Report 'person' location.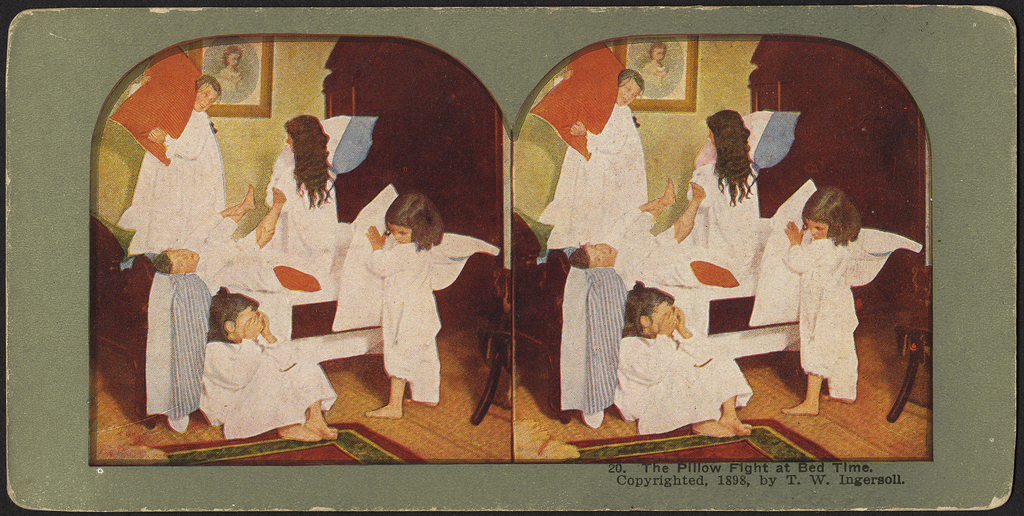
Report: locate(264, 112, 339, 270).
